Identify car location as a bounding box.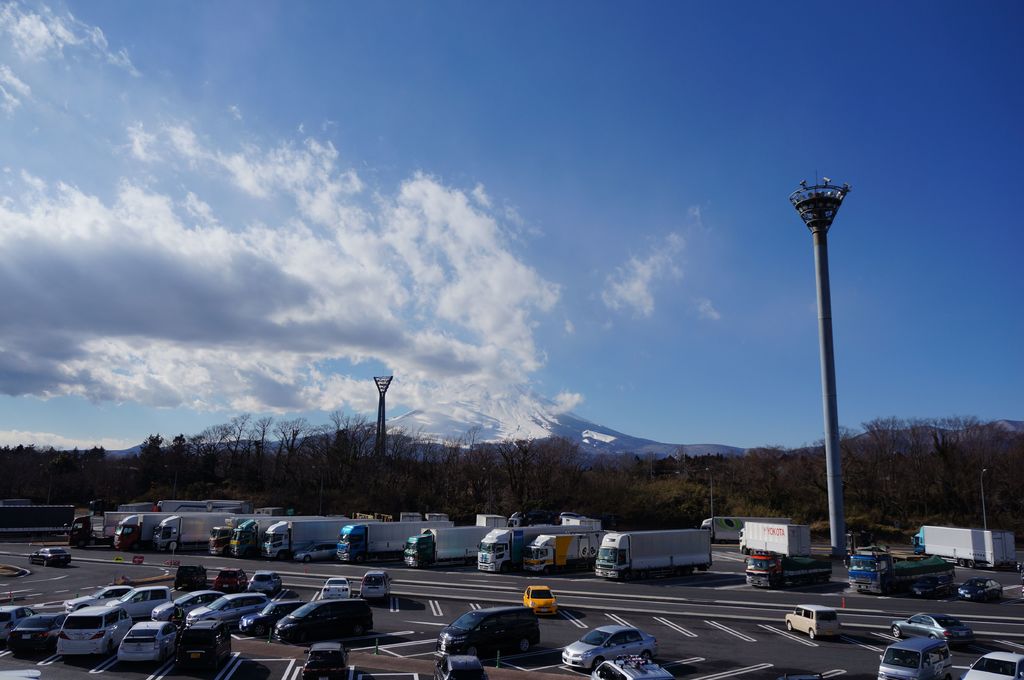
[left=891, top=615, right=979, bottom=645].
